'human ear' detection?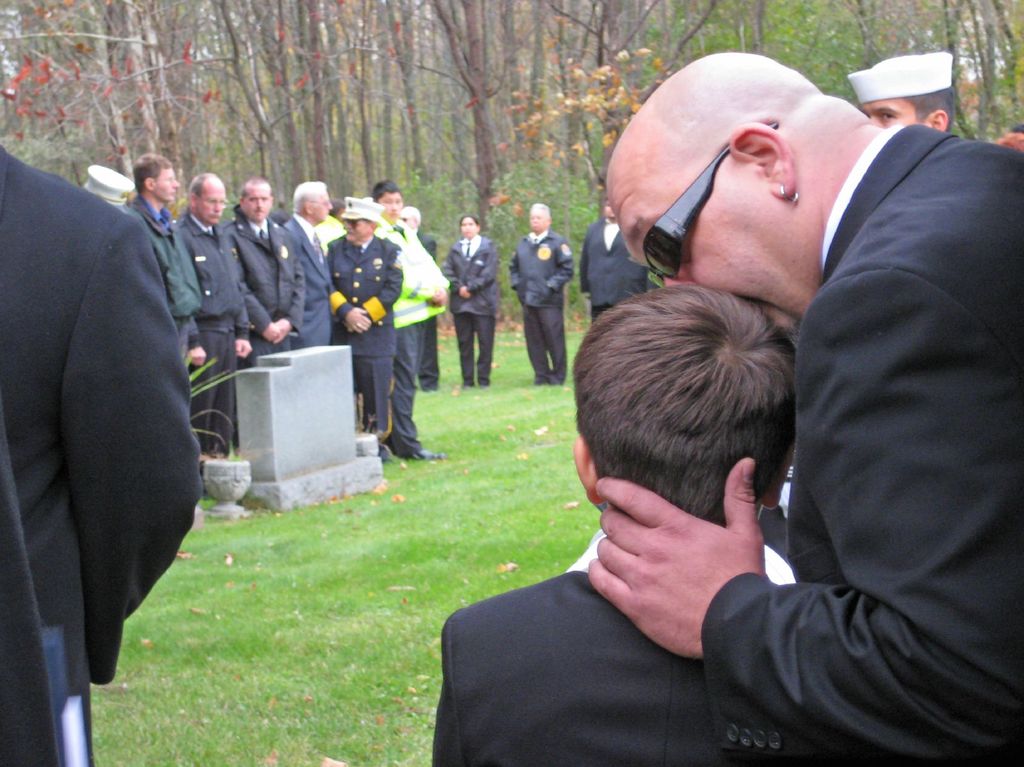
<region>189, 191, 198, 206</region>
